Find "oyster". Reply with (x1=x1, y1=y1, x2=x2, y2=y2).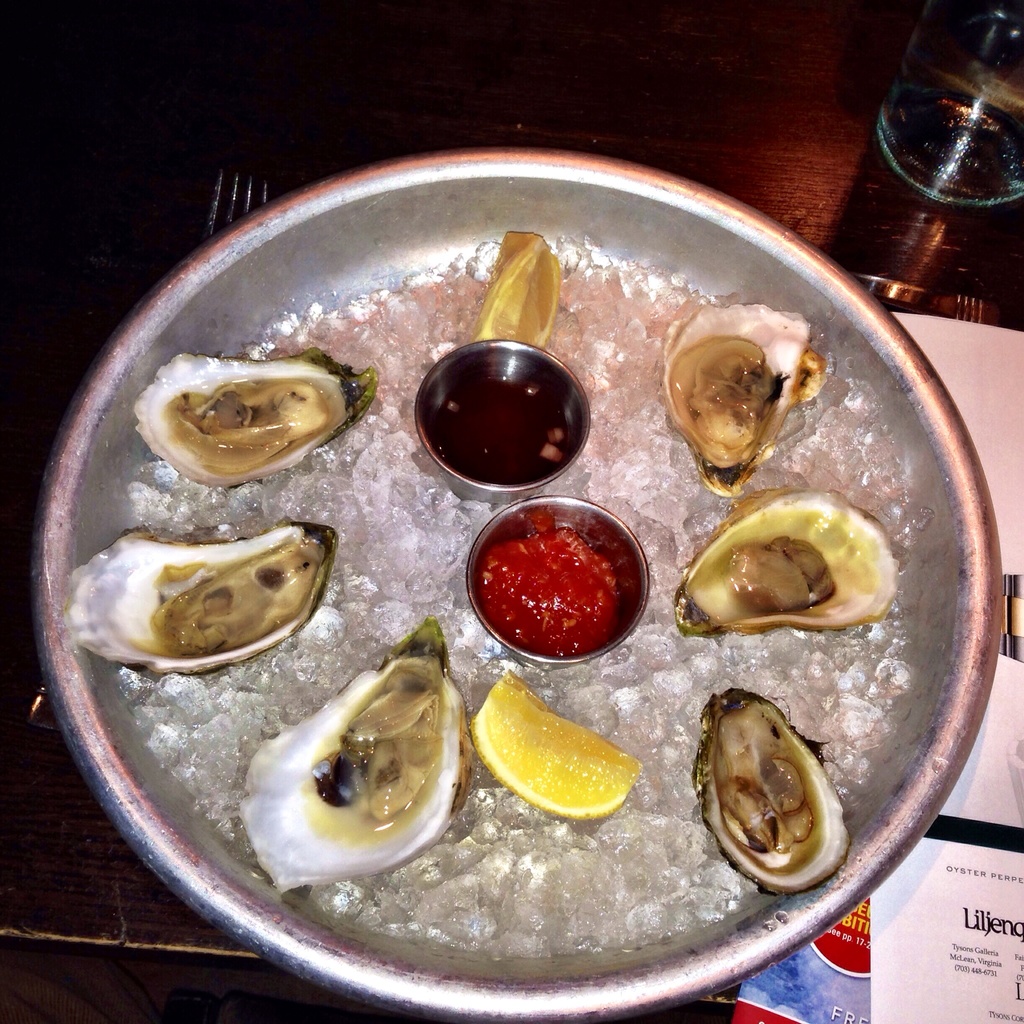
(x1=130, y1=346, x2=380, y2=496).
